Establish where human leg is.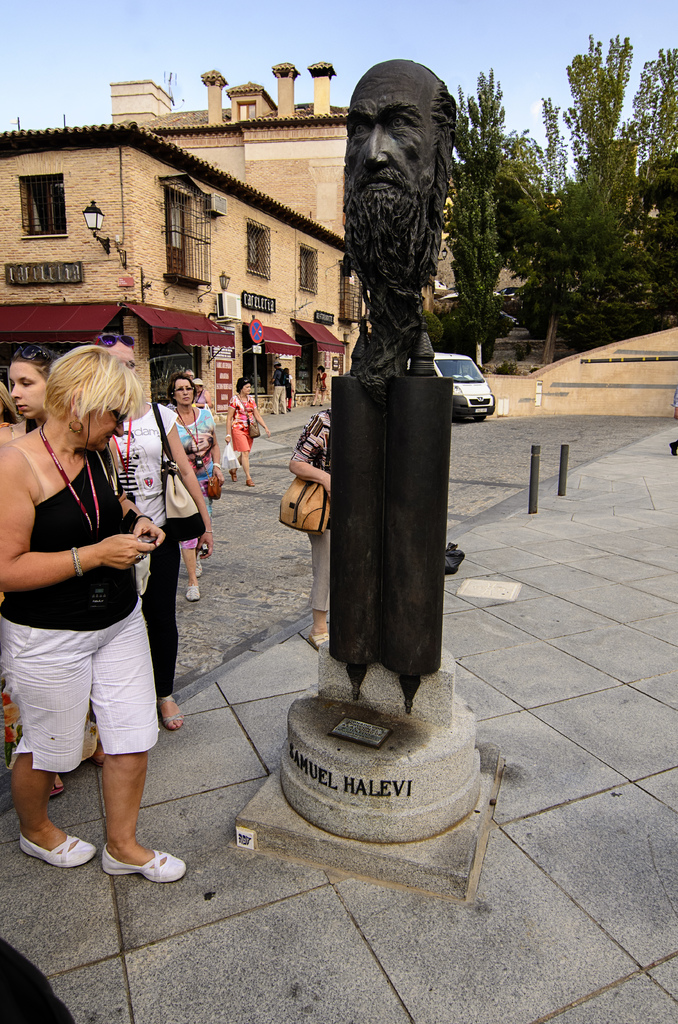
Established at select_region(311, 526, 335, 647).
